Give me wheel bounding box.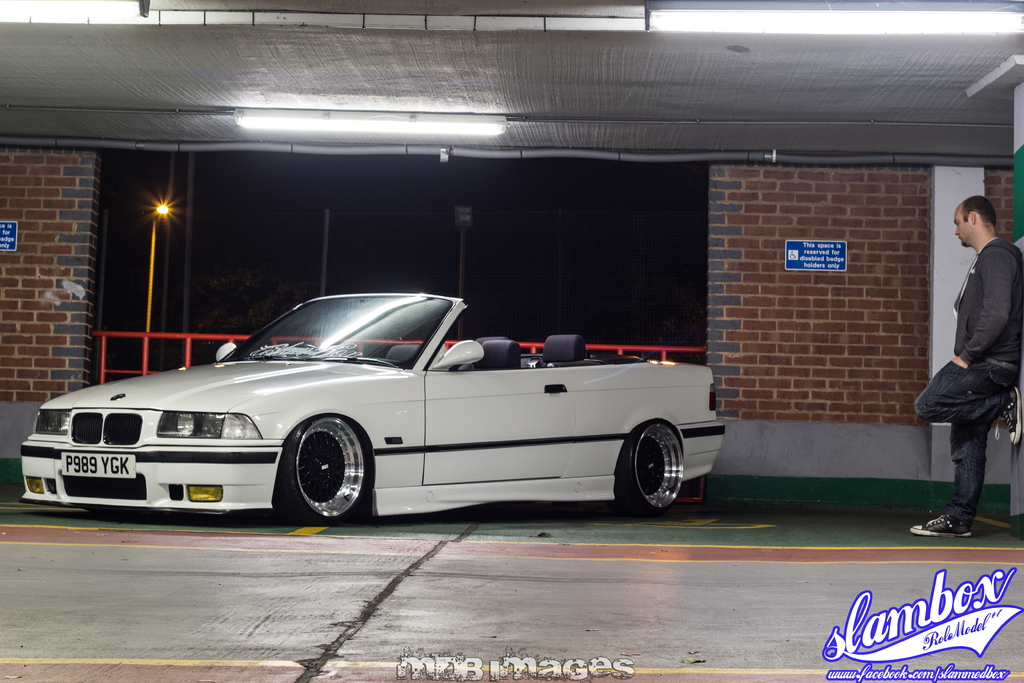
<box>274,420,376,527</box>.
